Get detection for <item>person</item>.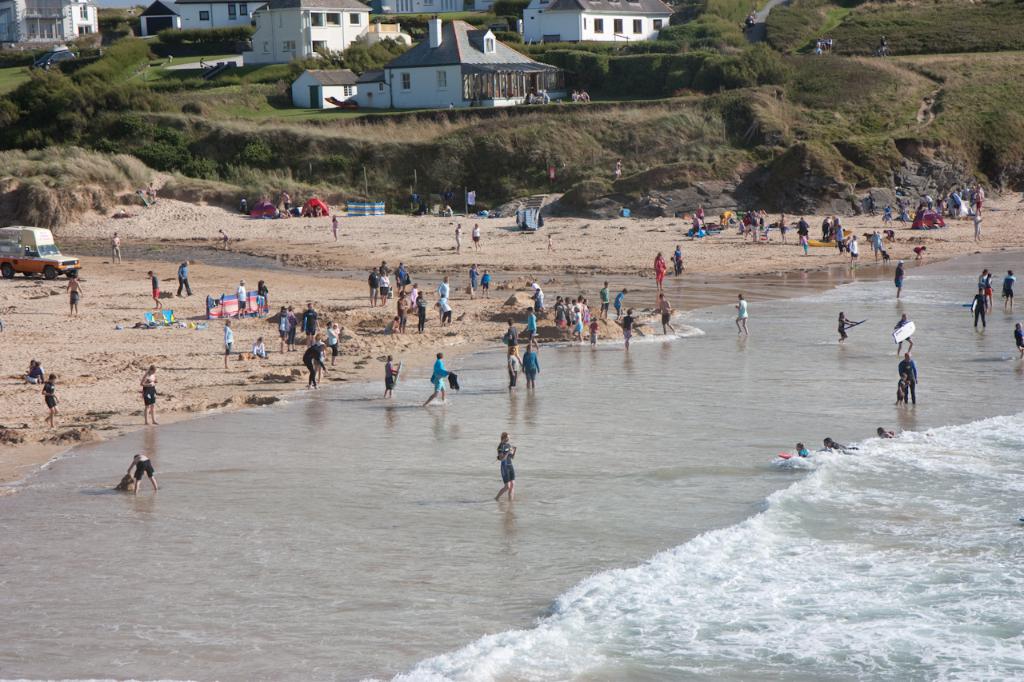
Detection: {"left": 175, "top": 260, "right": 191, "bottom": 294}.
